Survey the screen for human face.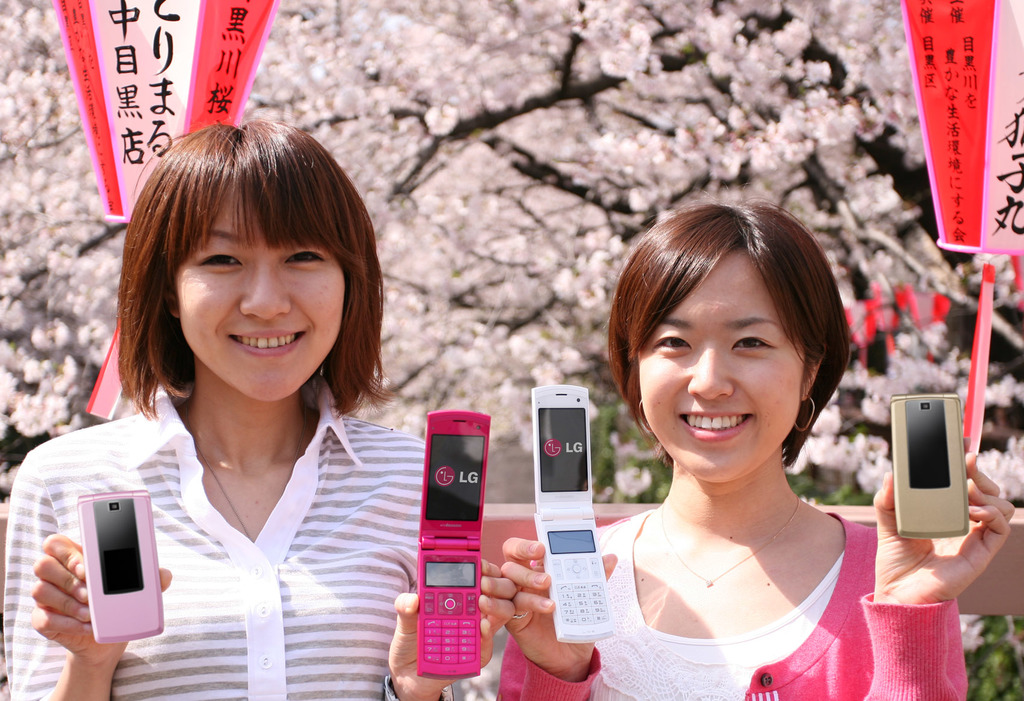
Survey found: rect(628, 265, 806, 486).
